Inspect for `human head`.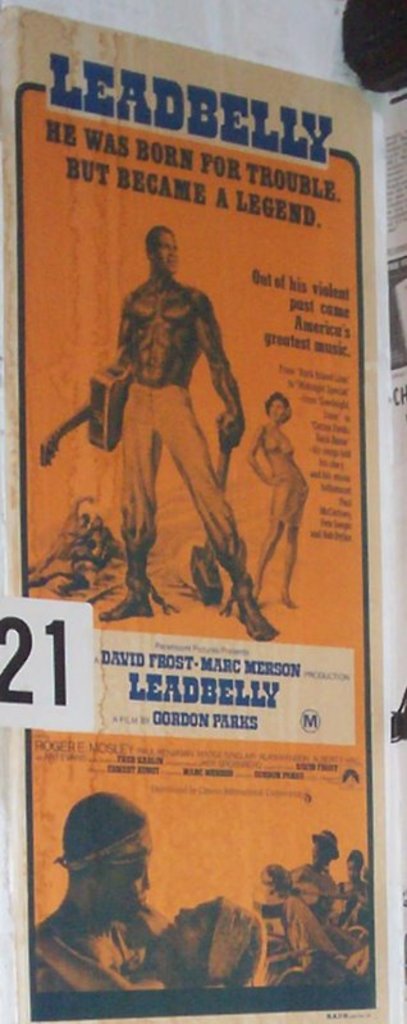
Inspection: Rect(265, 390, 291, 426).
